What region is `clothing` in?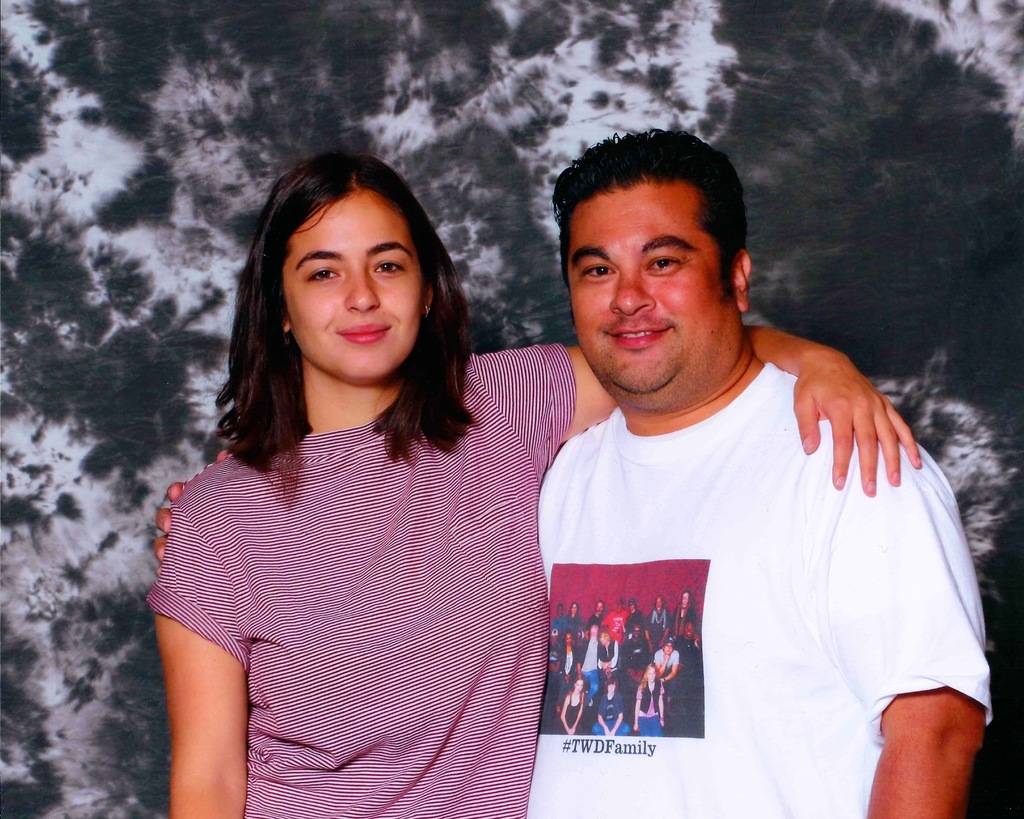
box=[141, 344, 575, 818].
